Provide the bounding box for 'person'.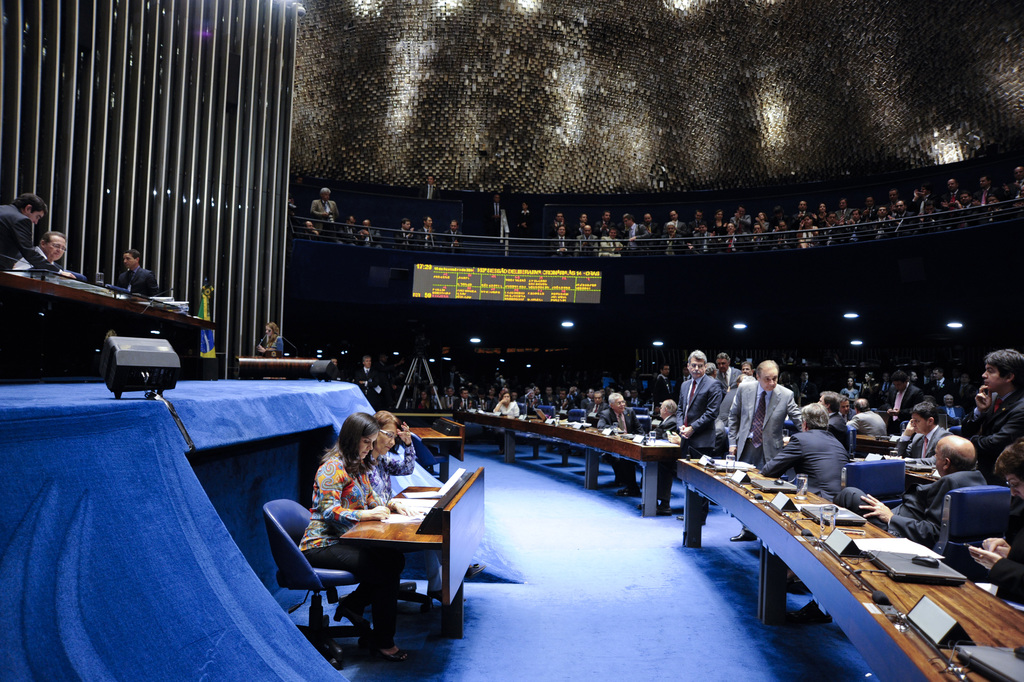
select_region(890, 203, 912, 231).
